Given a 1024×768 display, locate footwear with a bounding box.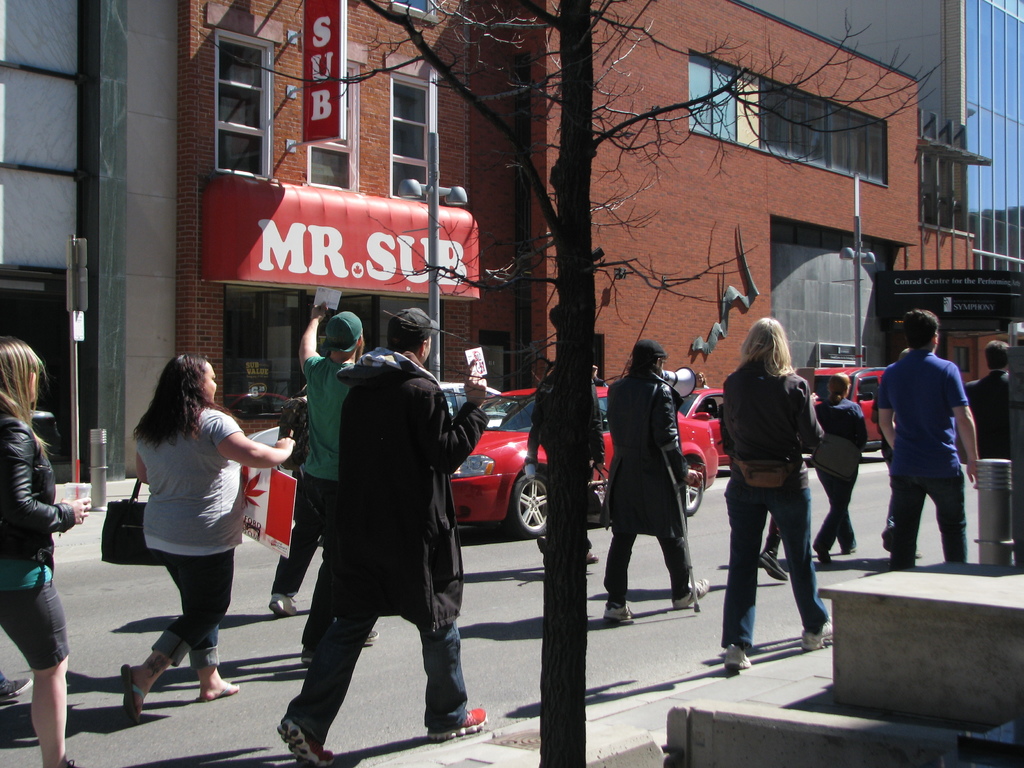
Located: <box>816,548,829,568</box>.
